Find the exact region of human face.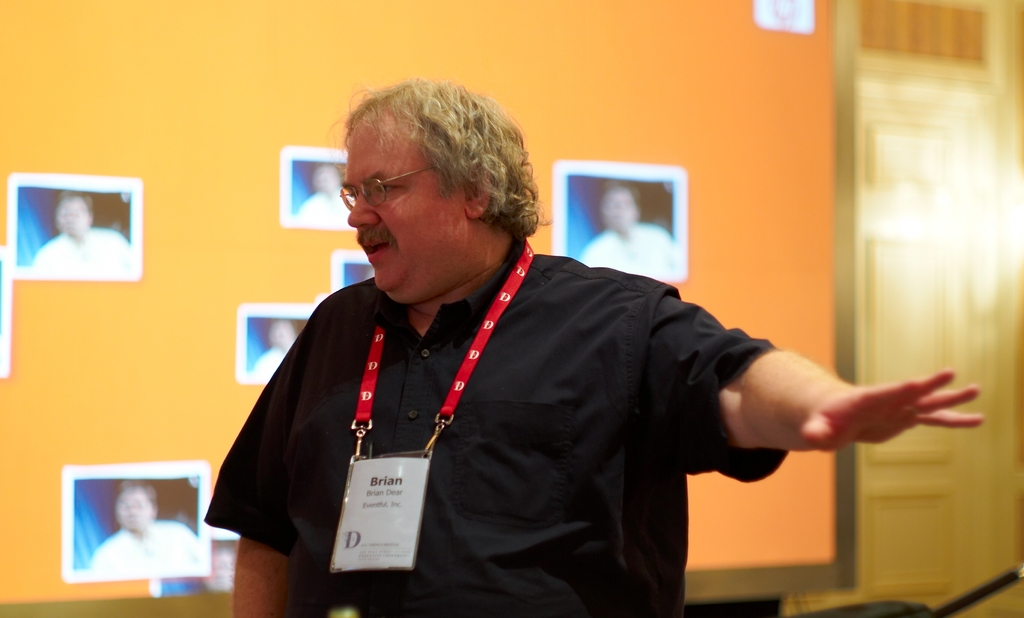
Exact region: crop(338, 114, 470, 294).
